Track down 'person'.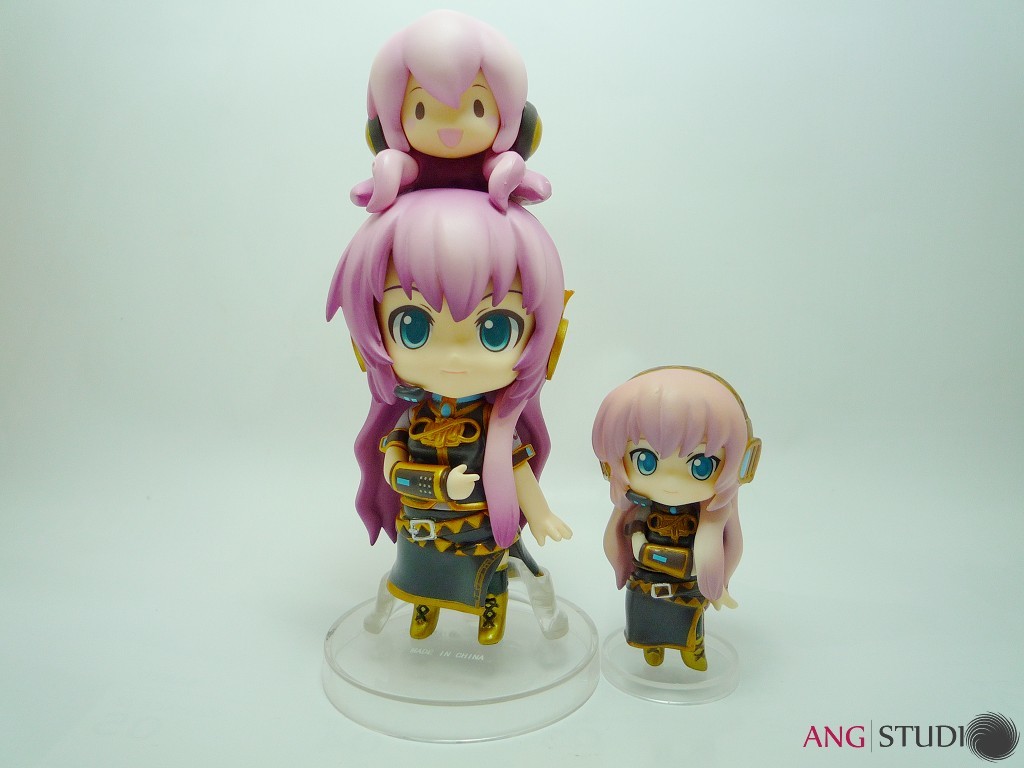
Tracked to <bbox>578, 339, 762, 695</bbox>.
